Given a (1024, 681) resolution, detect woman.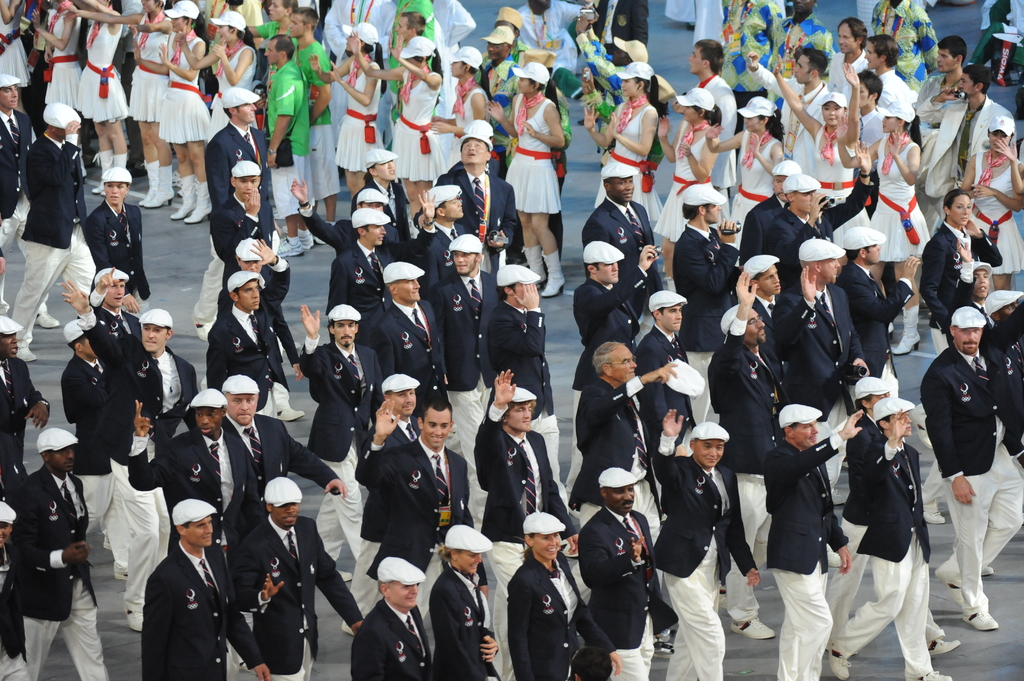
bbox=(495, 63, 579, 267).
